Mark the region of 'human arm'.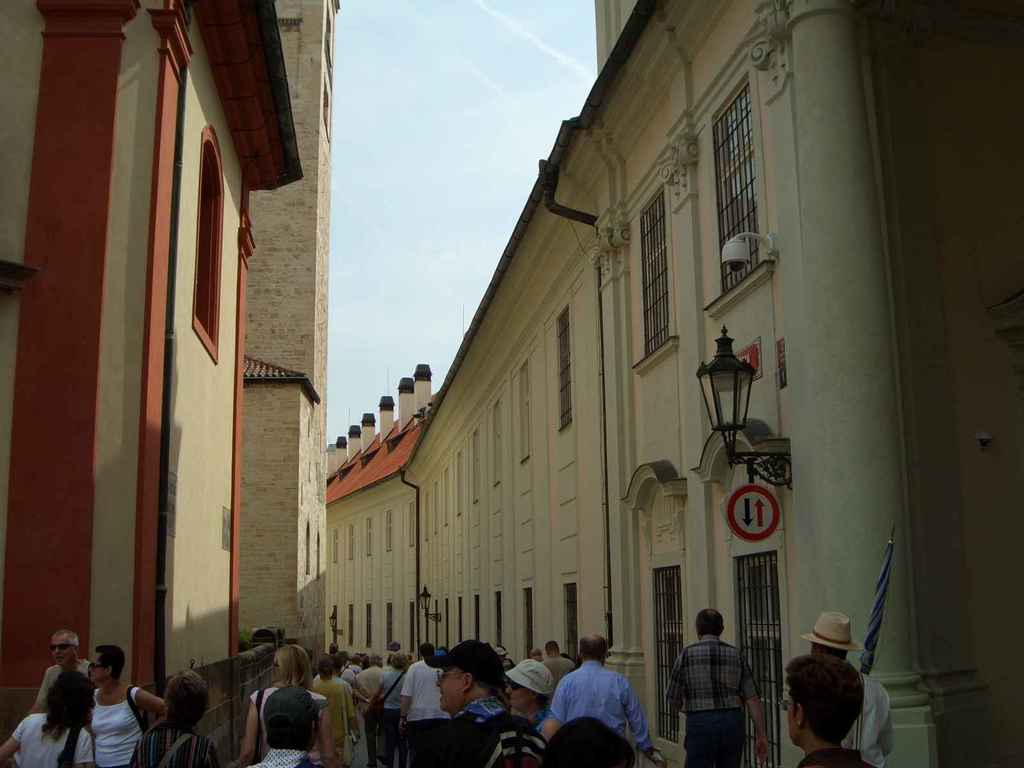
Region: bbox=(738, 656, 773, 759).
